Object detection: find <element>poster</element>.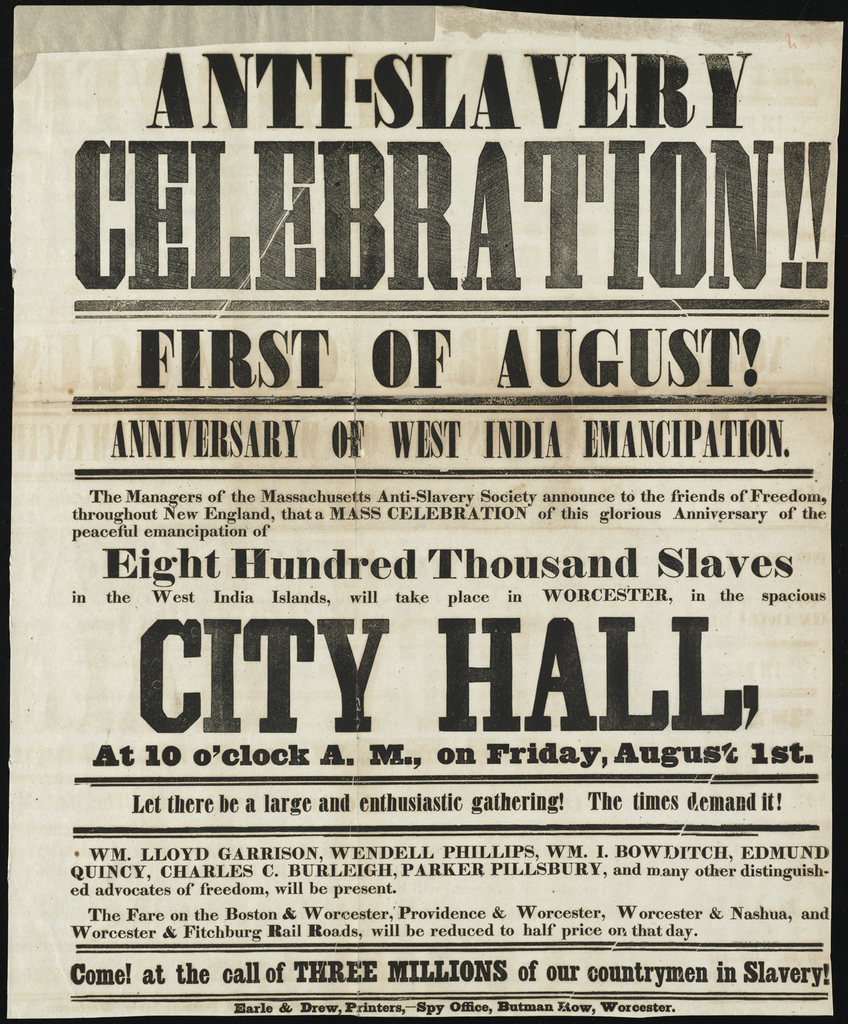
bbox=[0, 0, 846, 1023].
